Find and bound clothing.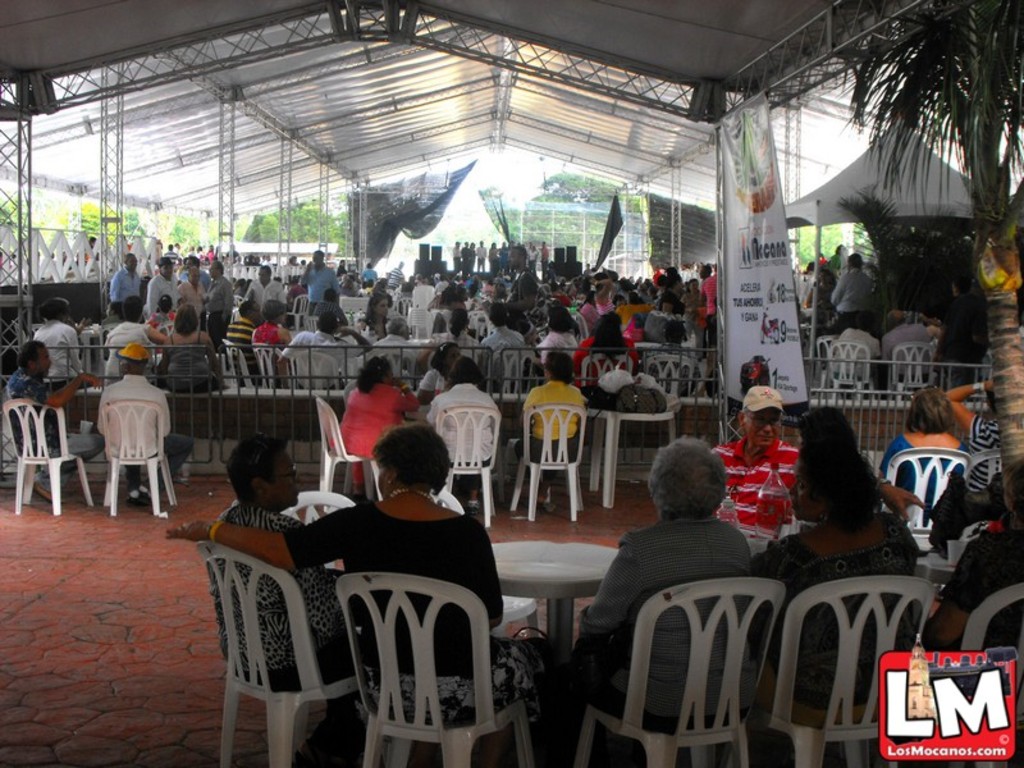
Bound: bbox=[209, 274, 236, 335].
